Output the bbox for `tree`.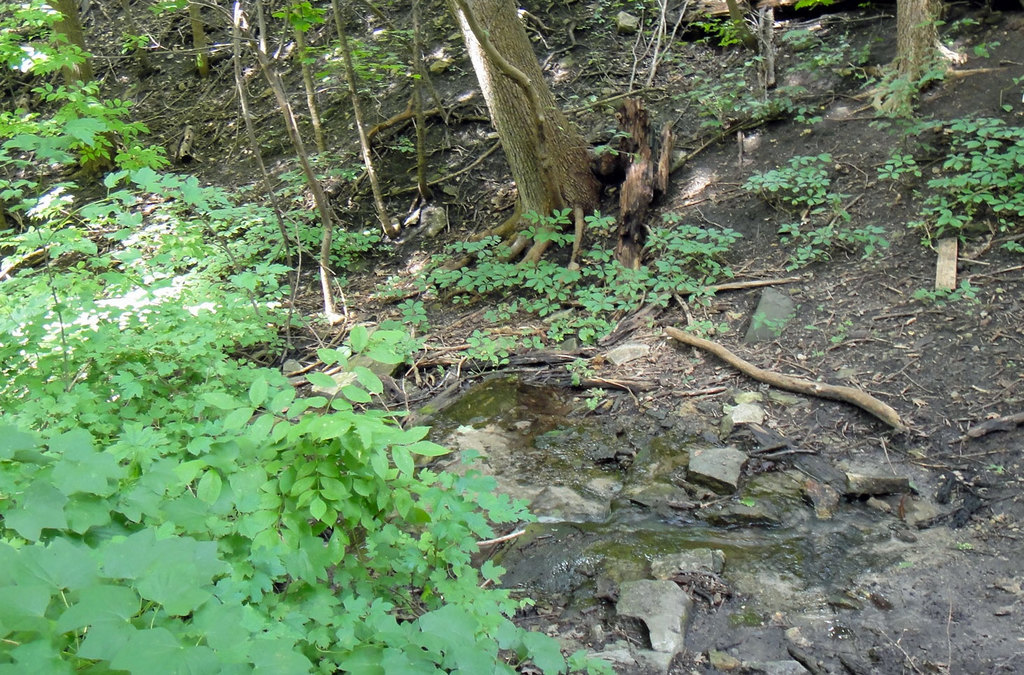
rect(720, 0, 838, 91).
